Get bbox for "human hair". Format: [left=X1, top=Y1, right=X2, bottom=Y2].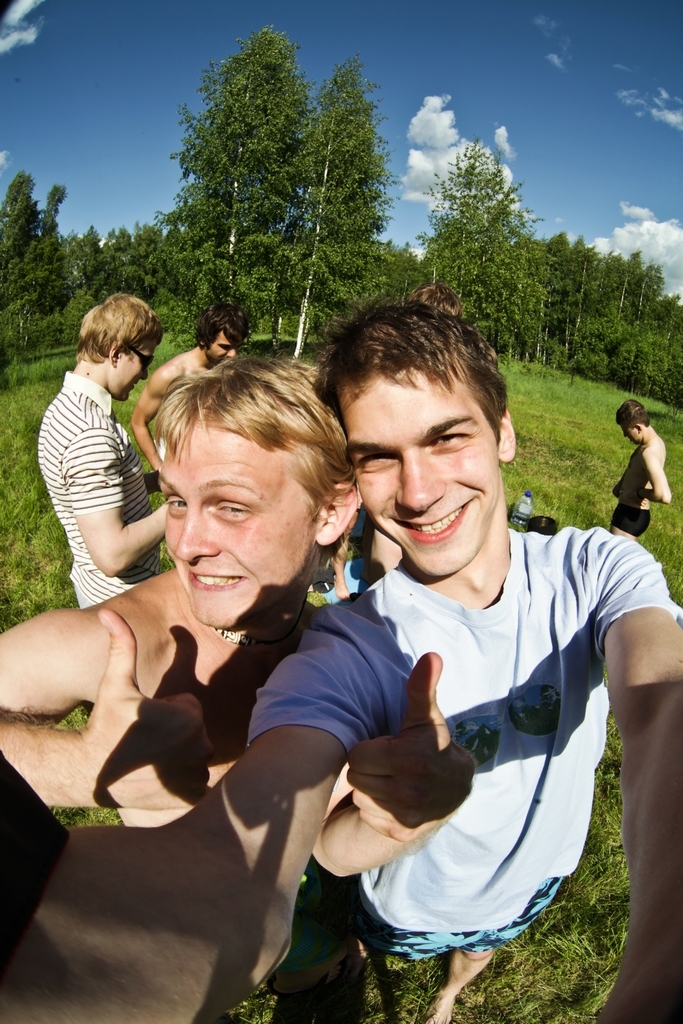
[left=155, top=355, right=366, bottom=639].
